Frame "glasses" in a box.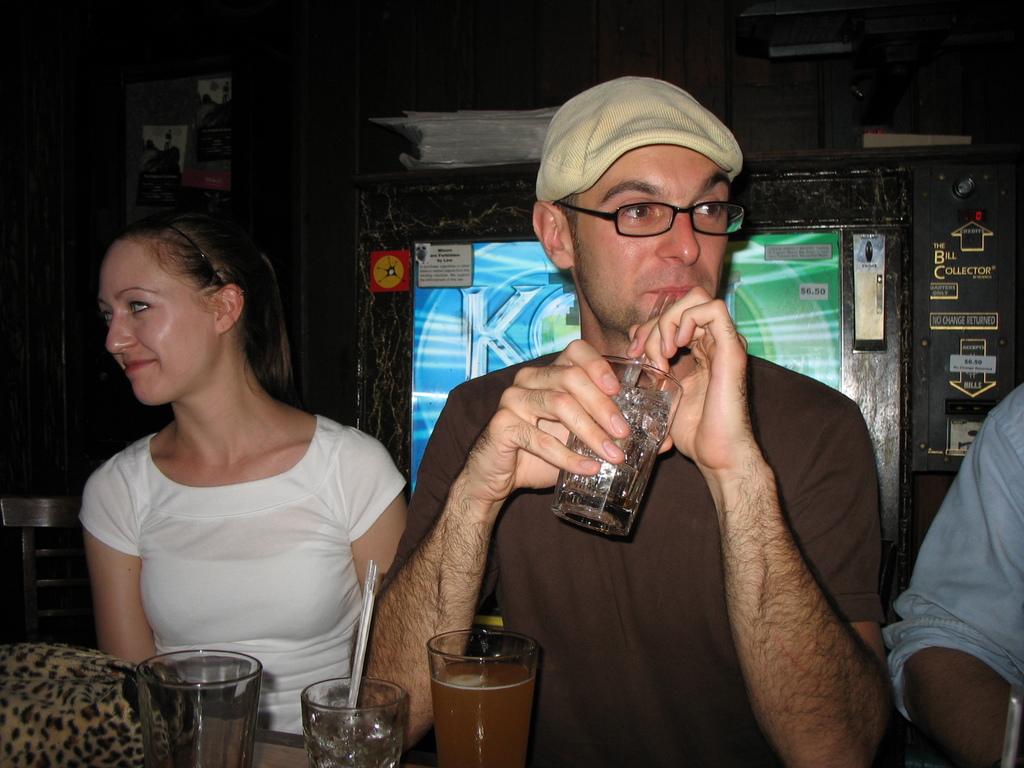
<box>541,196,751,241</box>.
